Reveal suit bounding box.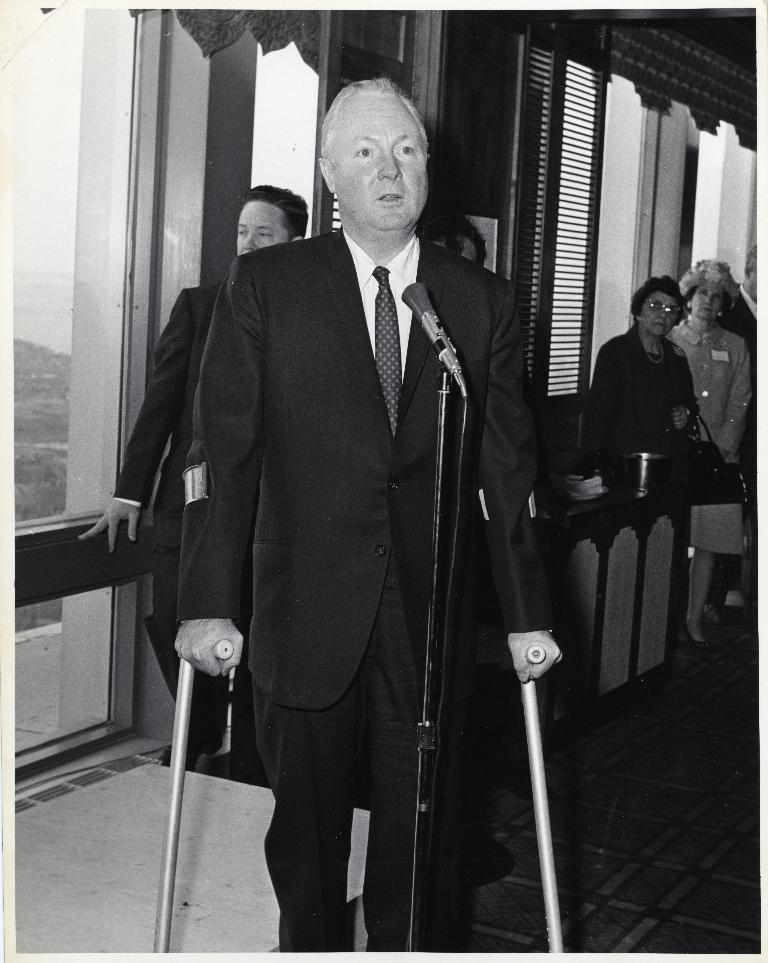
Revealed: (126,93,553,926).
